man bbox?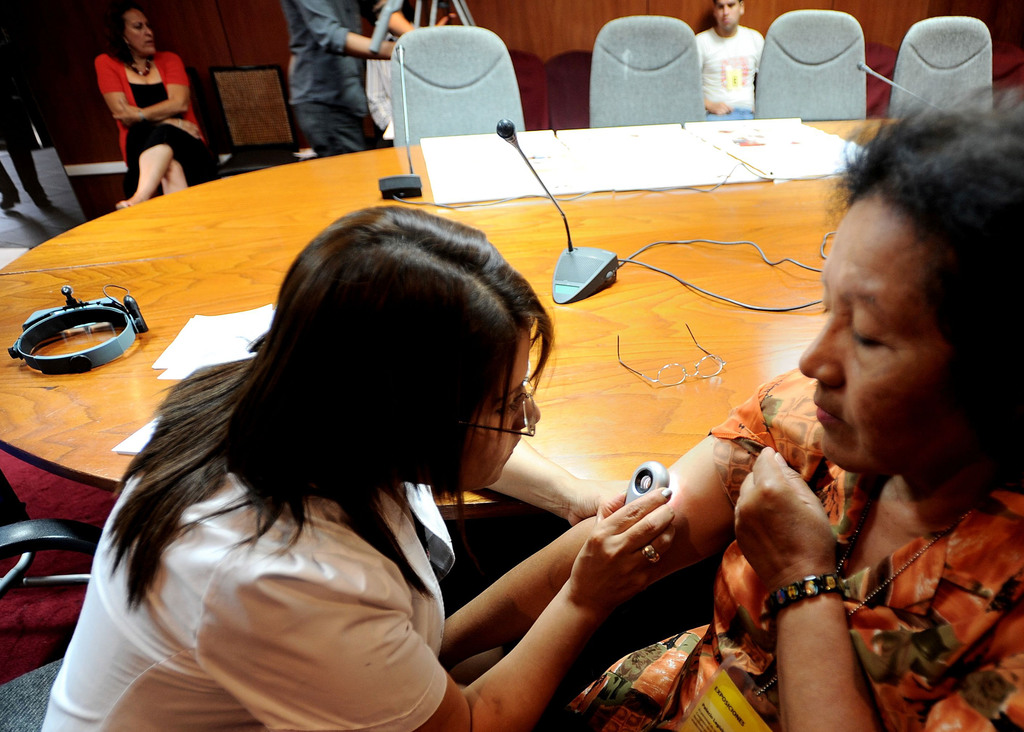
select_region(282, 0, 397, 153)
